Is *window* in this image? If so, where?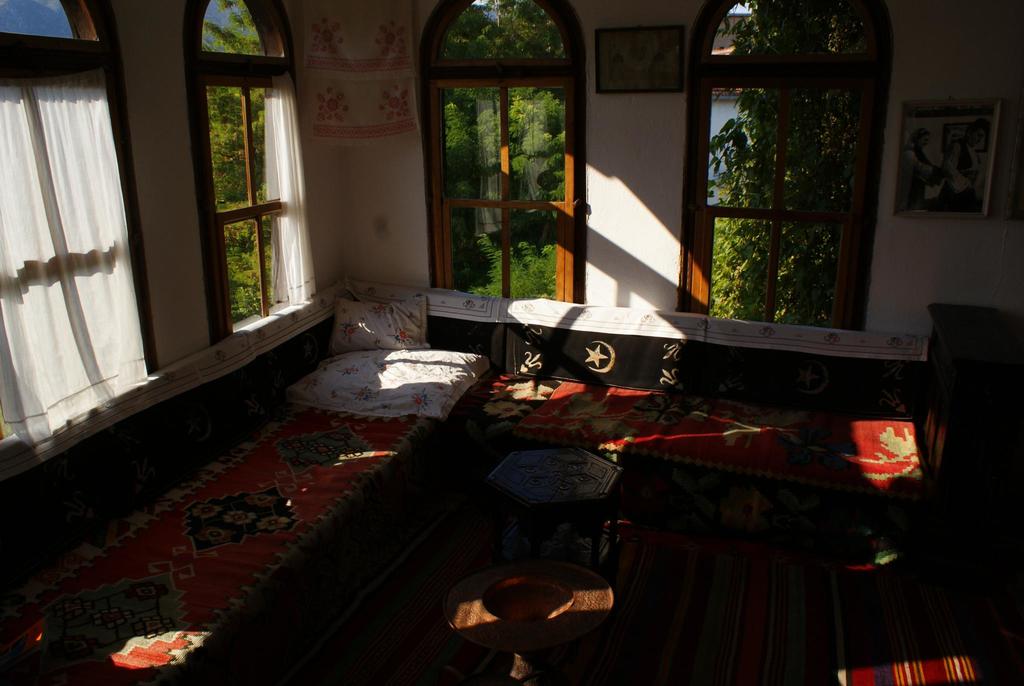
Yes, at {"left": 687, "top": 0, "right": 892, "bottom": 340}.
